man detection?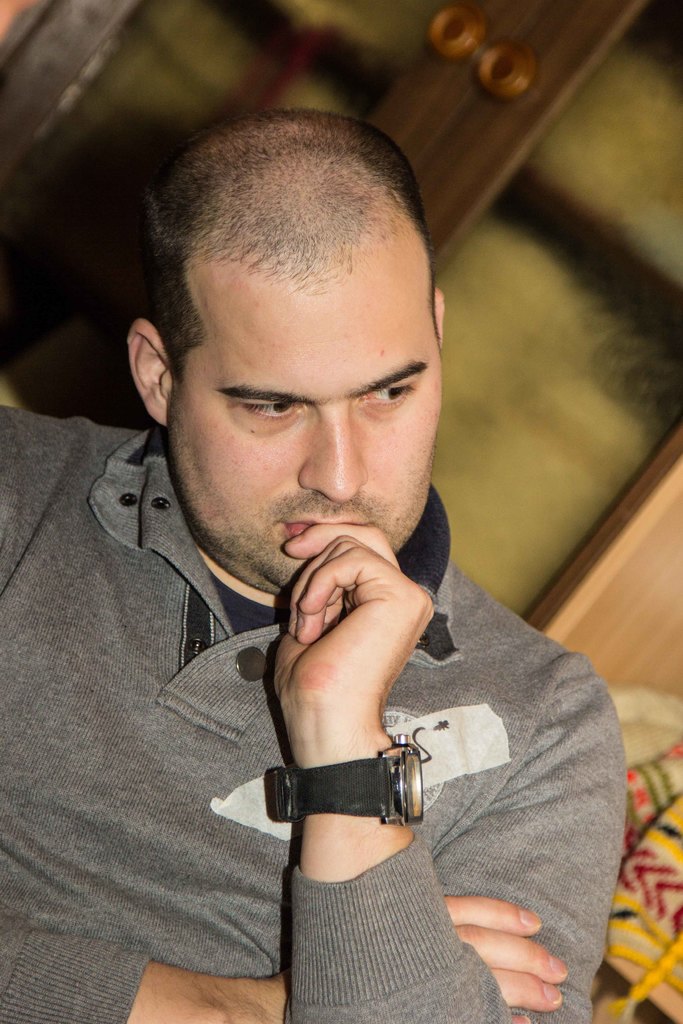
crop(36, 104, 629, 1016)
